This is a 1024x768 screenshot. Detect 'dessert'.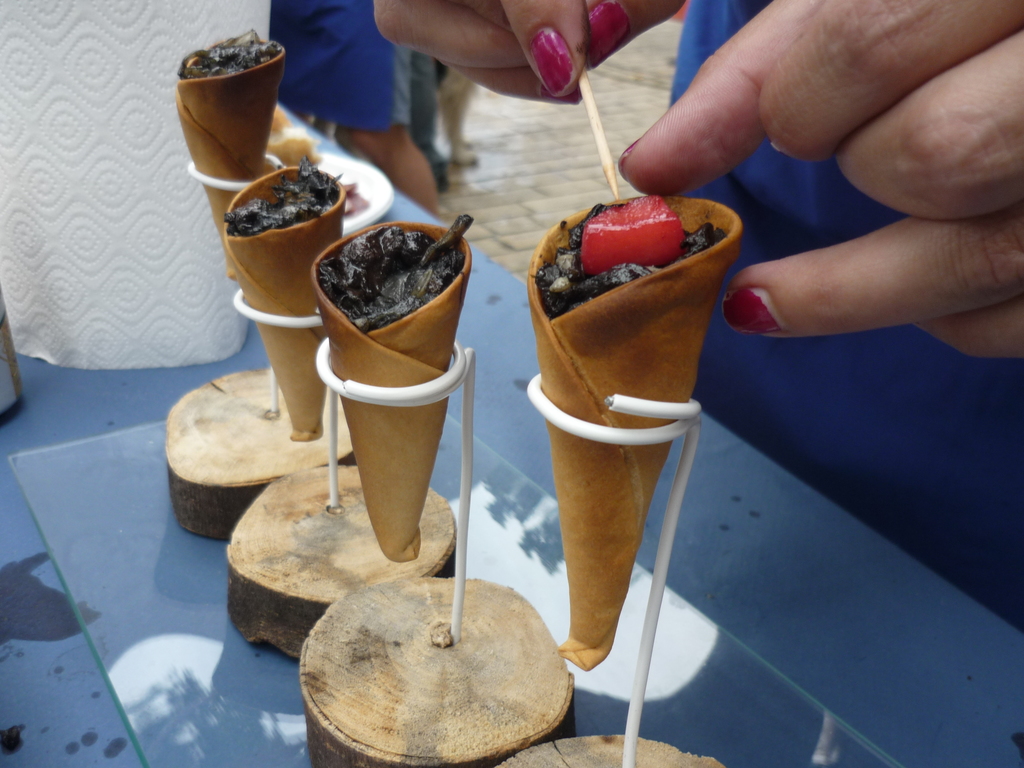
x1=506, y1=196, x2=741, y2=573.
